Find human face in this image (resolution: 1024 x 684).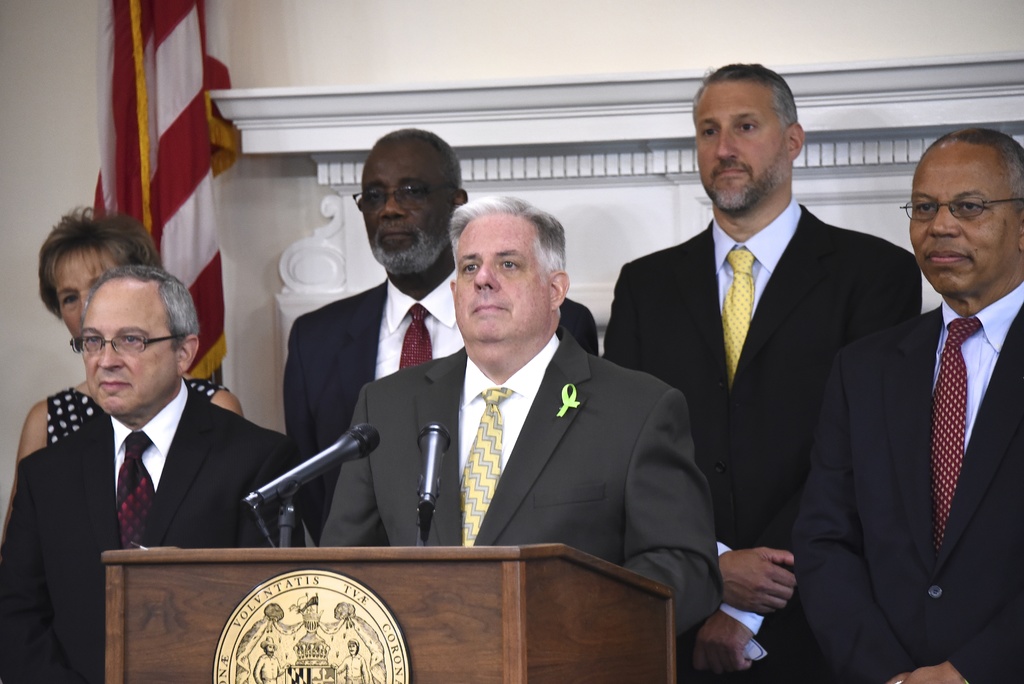
BBox(692, 81, 783, 209).
